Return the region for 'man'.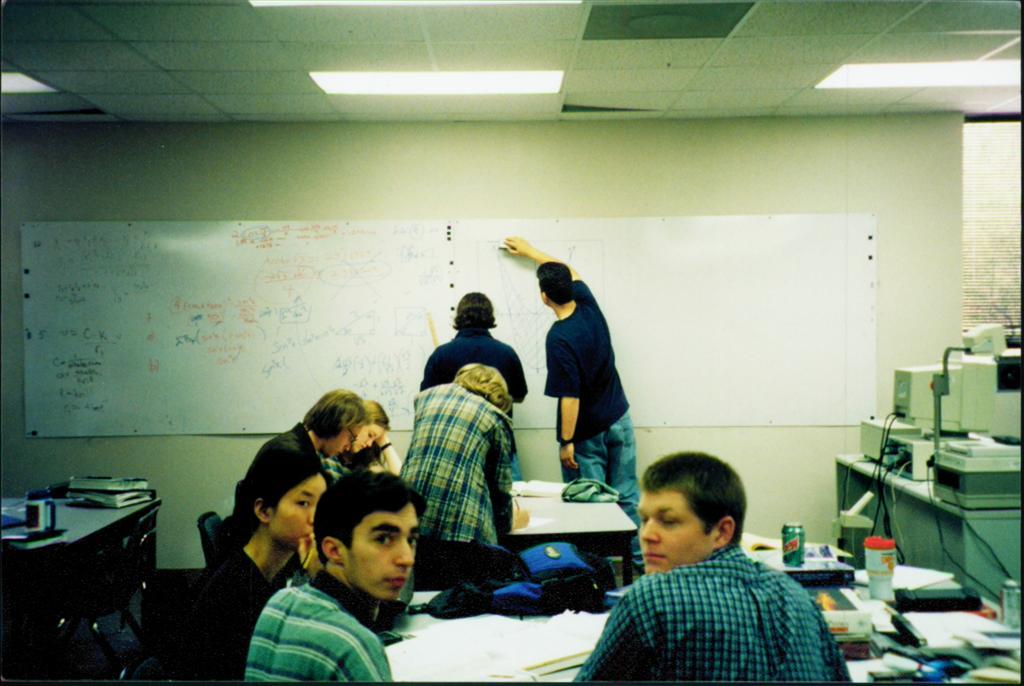
box(502, 237, 646, 584).
